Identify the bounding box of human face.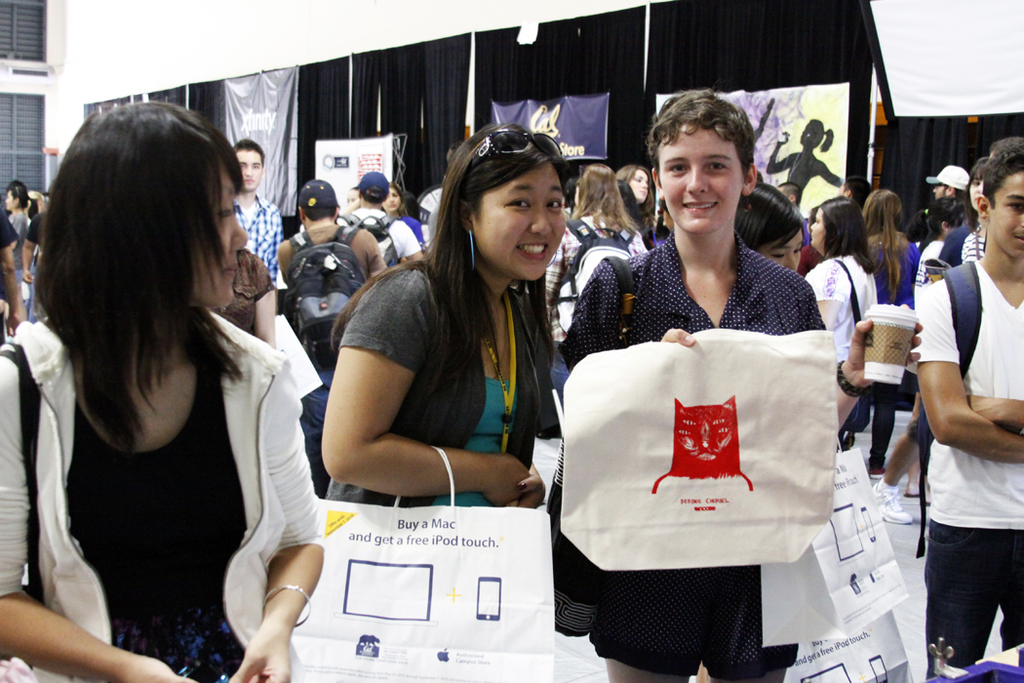
[236, 149, 261, 186].
